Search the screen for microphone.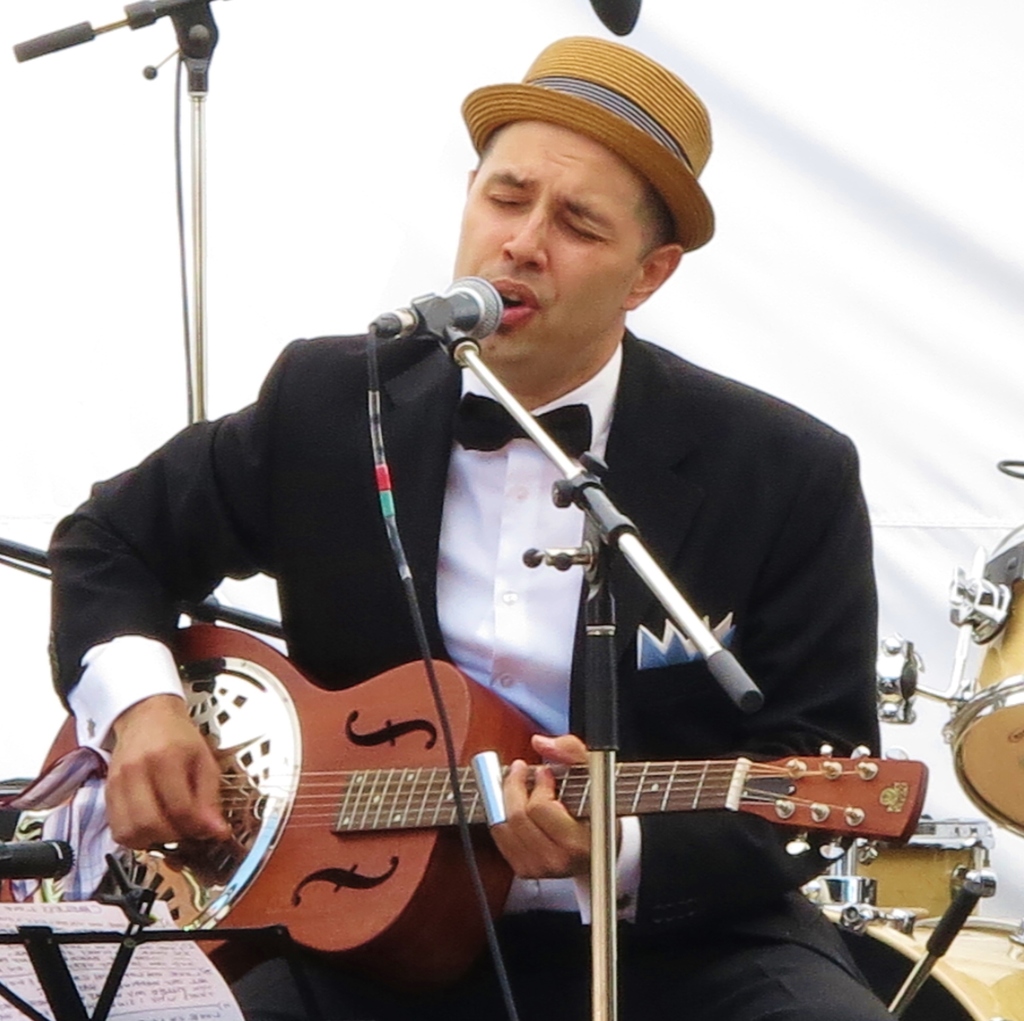
Found at (0,839,83,880).
